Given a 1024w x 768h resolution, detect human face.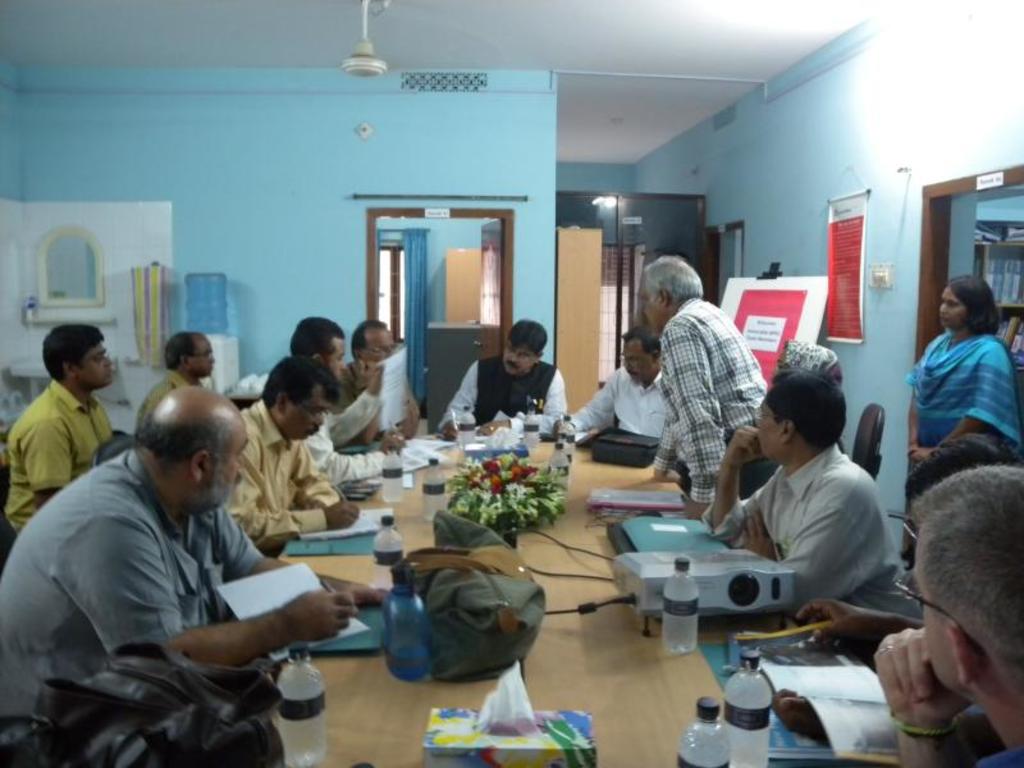
select_region(189, 335, 218, 374).
